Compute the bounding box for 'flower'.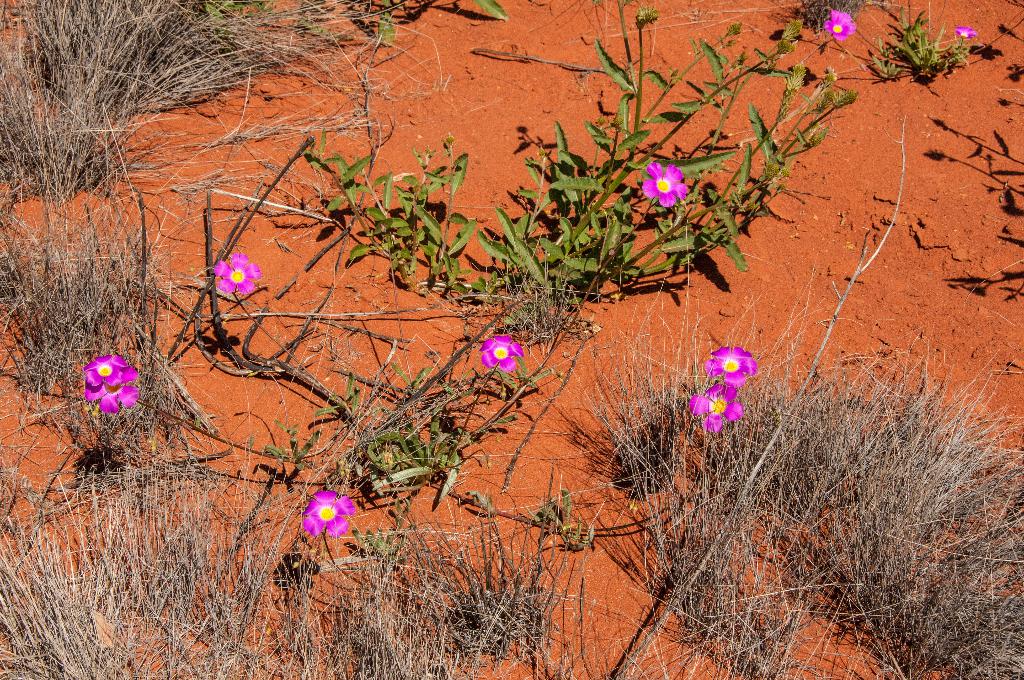
box(303, 492, 355, 539).
